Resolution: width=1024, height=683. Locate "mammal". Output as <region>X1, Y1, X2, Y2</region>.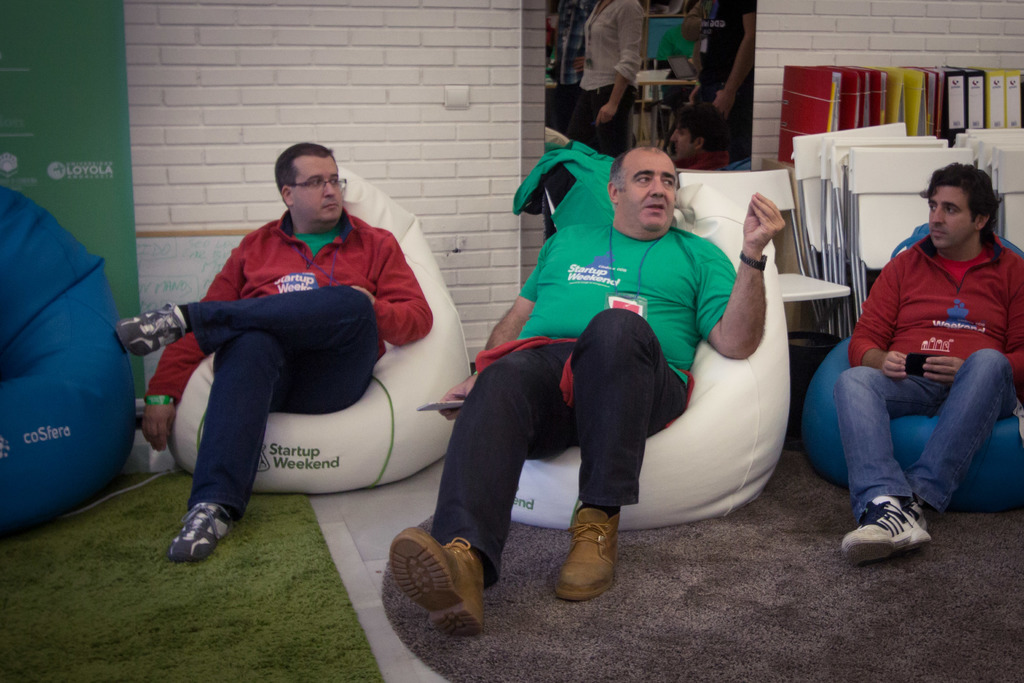
<region>546, 0, 592, 110</region>.
